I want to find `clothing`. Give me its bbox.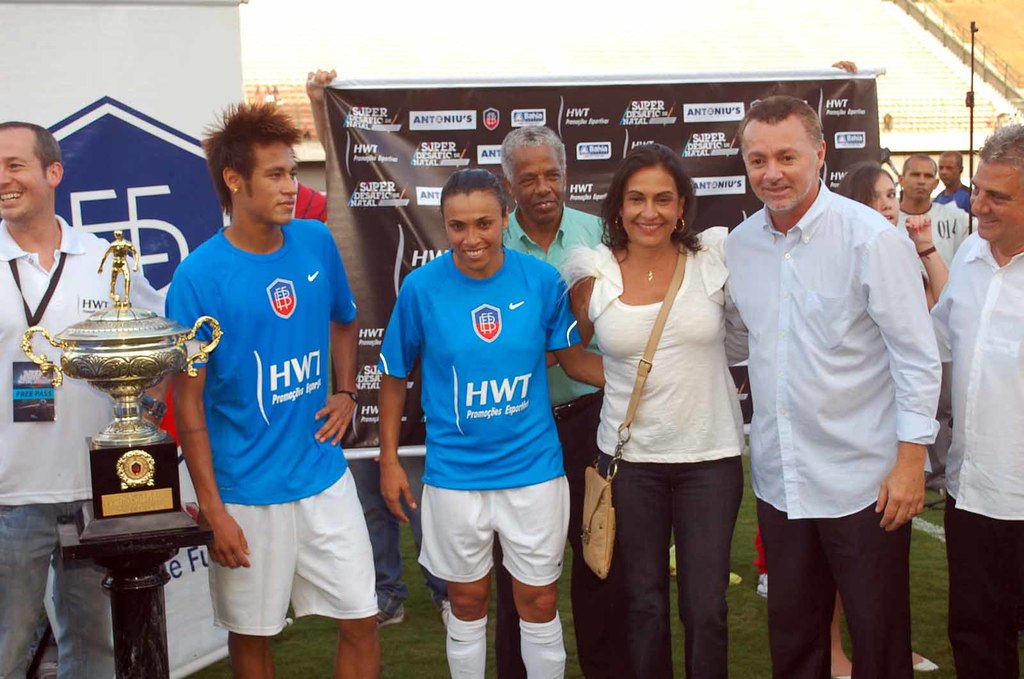
519:614:566:678.
